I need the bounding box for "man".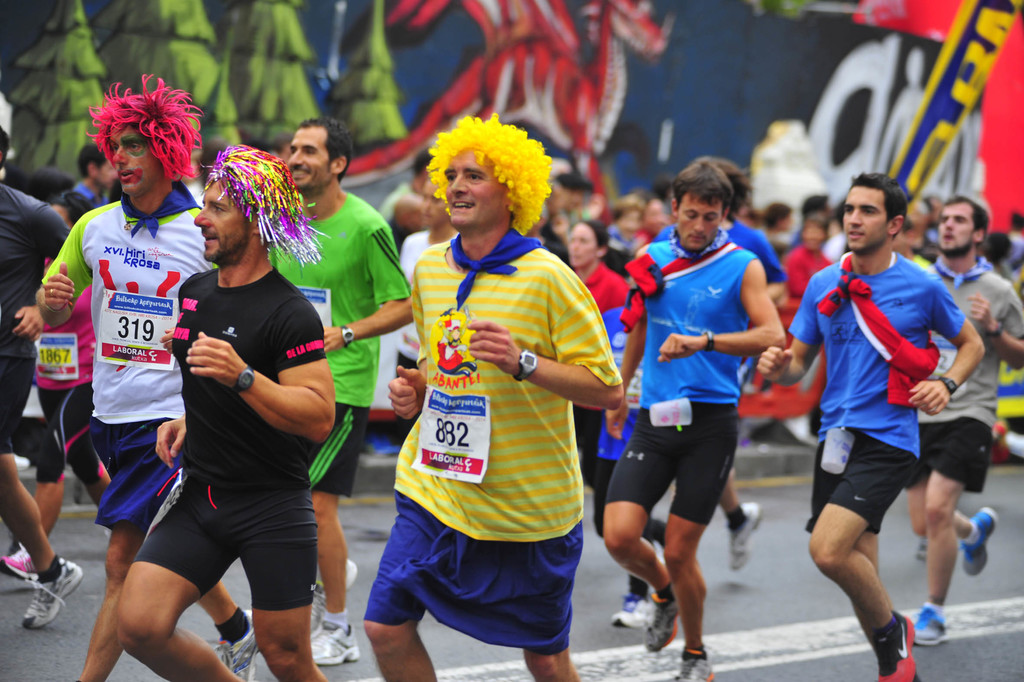
Here it is: pyautogui.locateOnScreen(273, 116, 415, 663).
